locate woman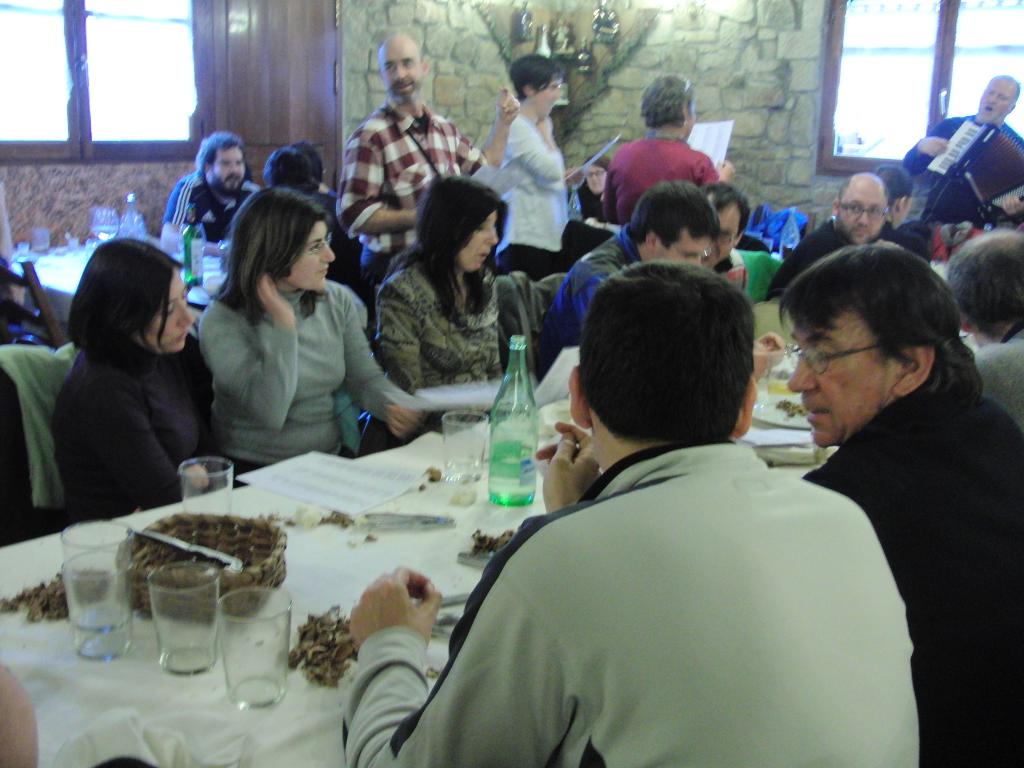
47:238:212:525
